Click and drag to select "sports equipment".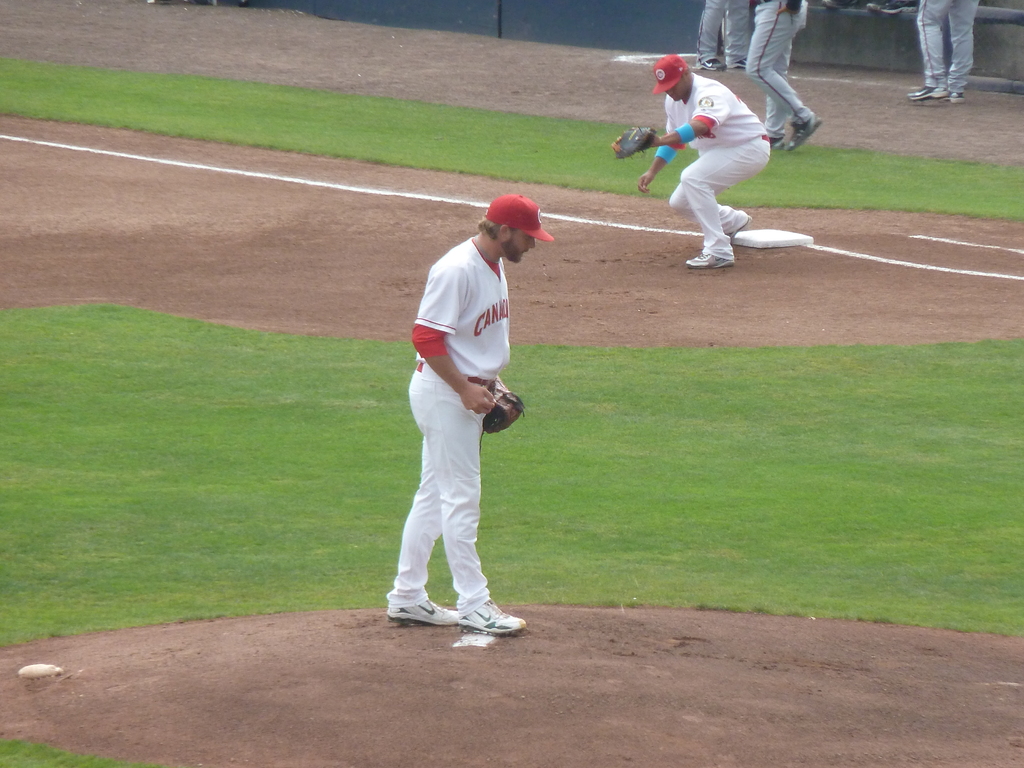
Selection: (x1=728, y1=56, x2=748, y2=70).
